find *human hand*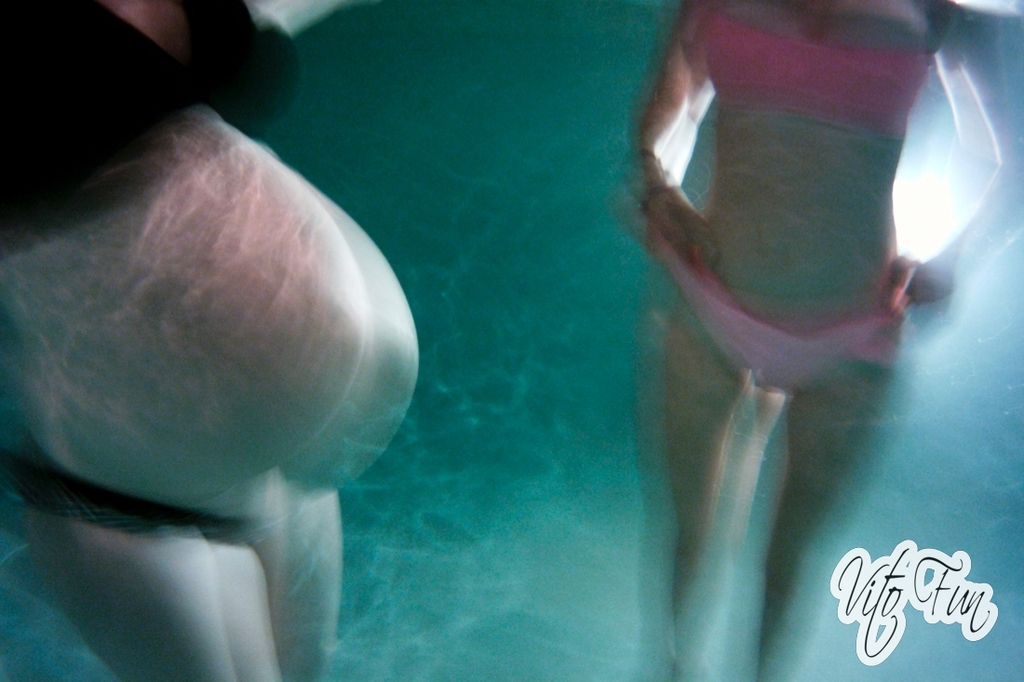
region(649, 187, 716, 266)
